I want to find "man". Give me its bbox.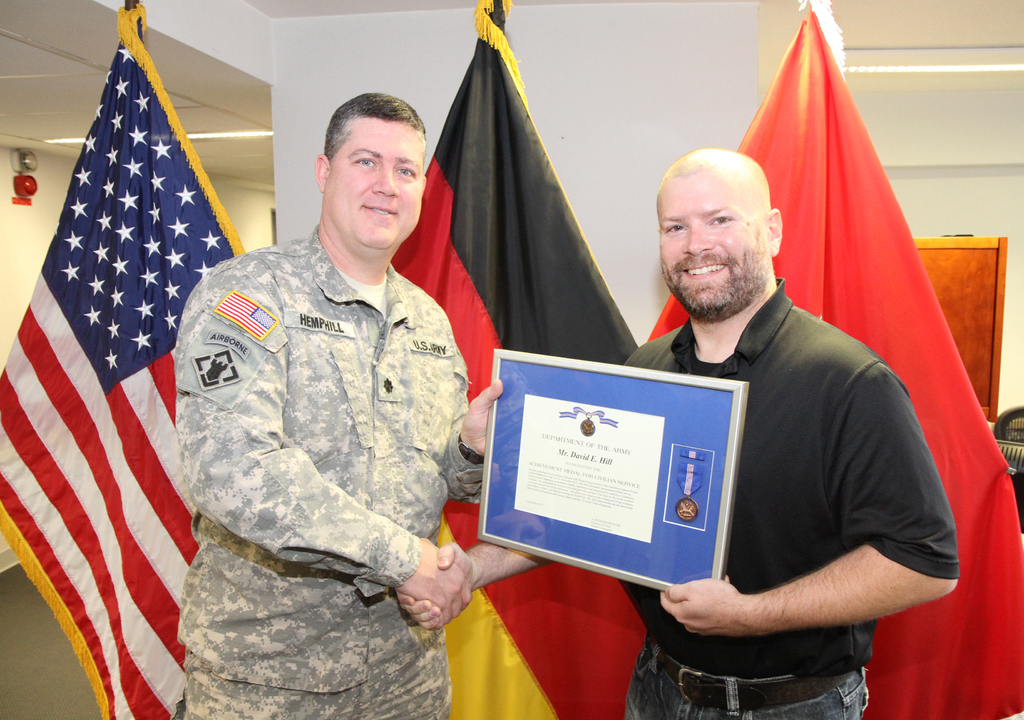
[170, 88, 501, 719].
